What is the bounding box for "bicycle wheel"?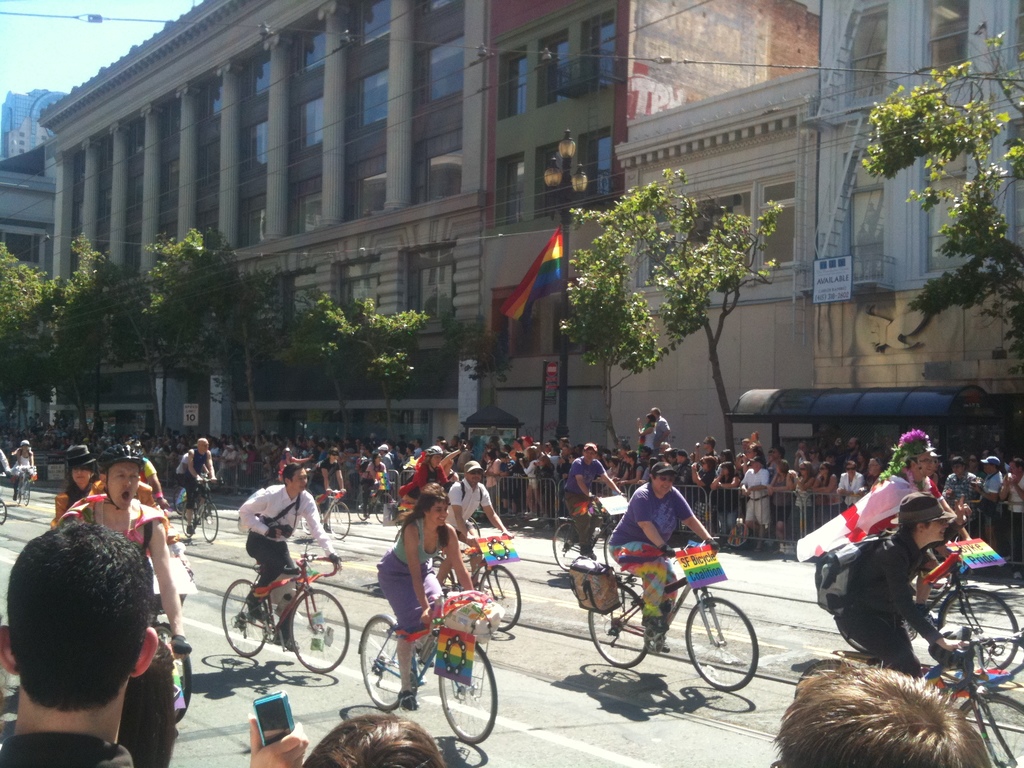
373, 492, 393, 524.
